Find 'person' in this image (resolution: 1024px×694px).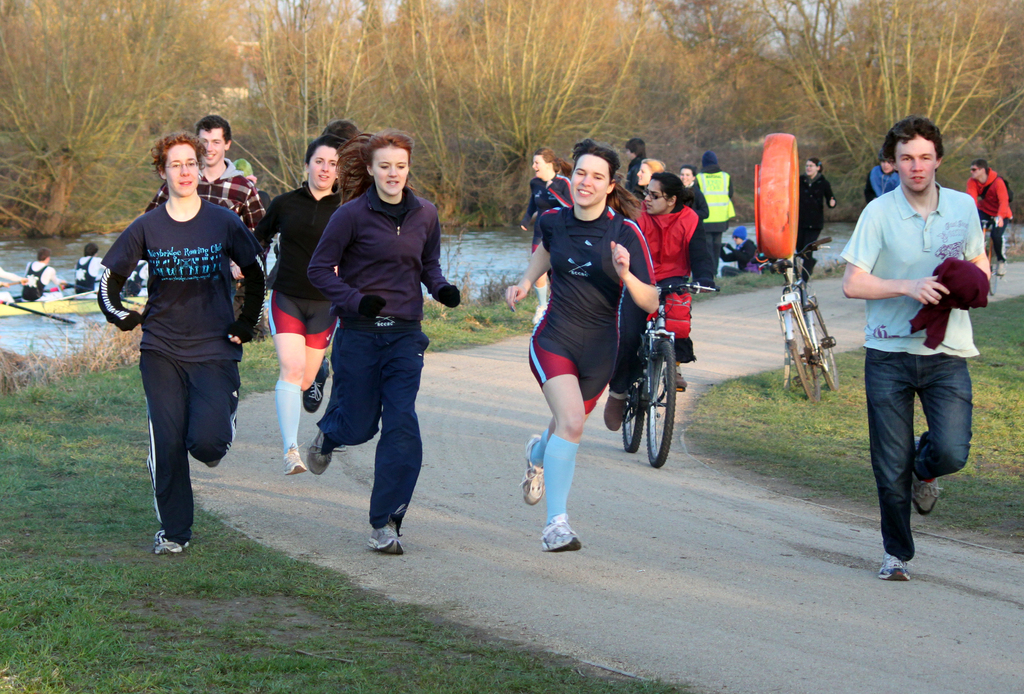
[x1=246, y1=147, x2=362, y2=476].
